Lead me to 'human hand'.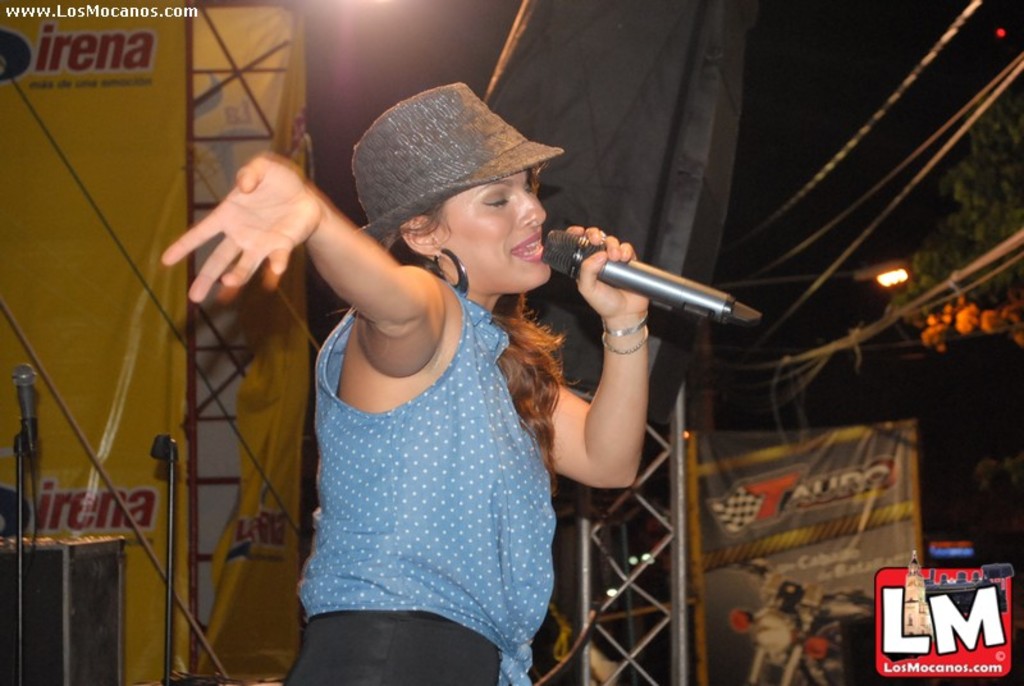
Lead to Rect(159, 138, 316, 305).
